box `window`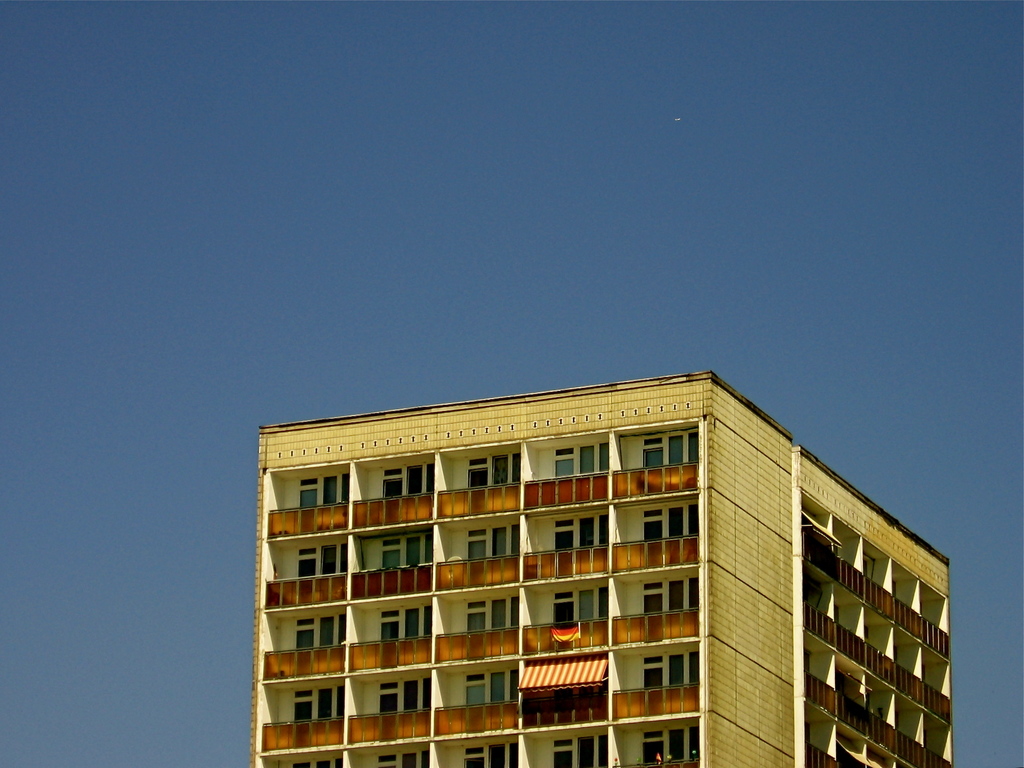
left=668, top=728, right=682, bottom=760
